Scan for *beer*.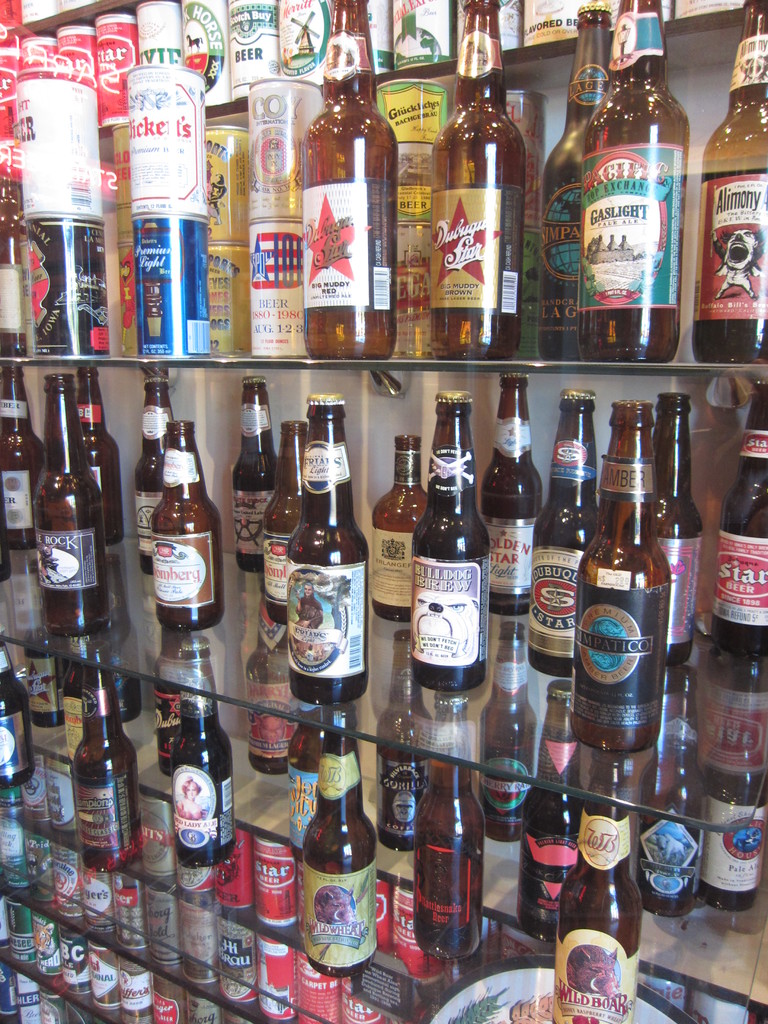
Scan result: <region>565, 395, 666, 750</region>.
